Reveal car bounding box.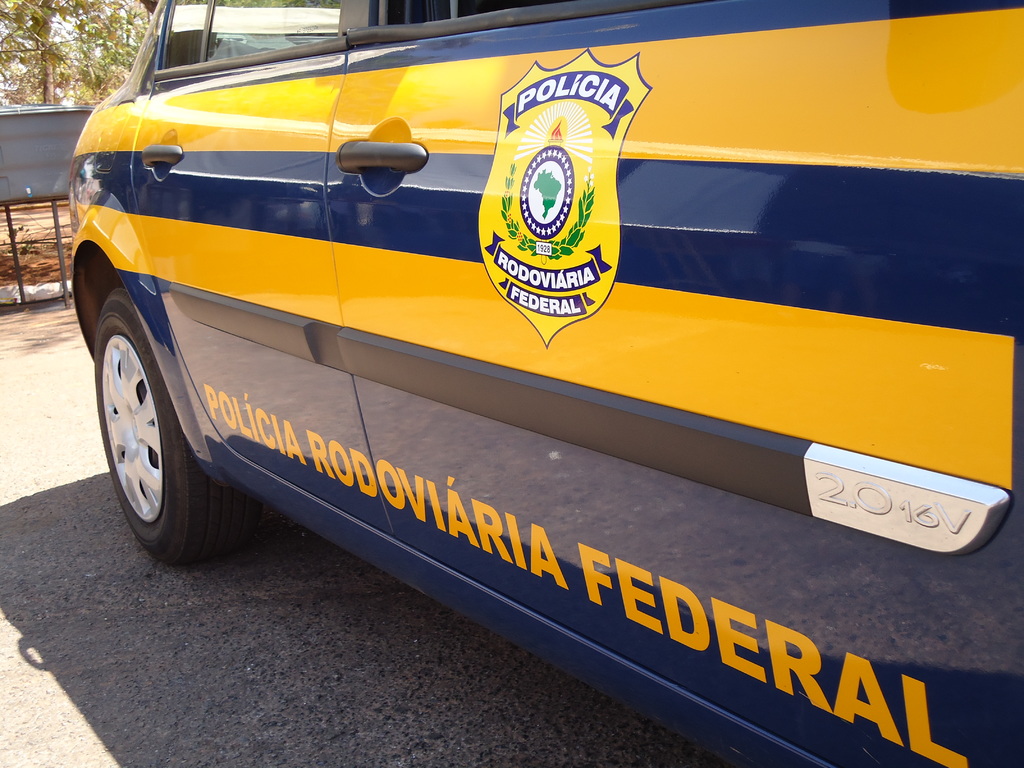
Revealed: (x1=70, y1=0, x2=1023, y2=767).
